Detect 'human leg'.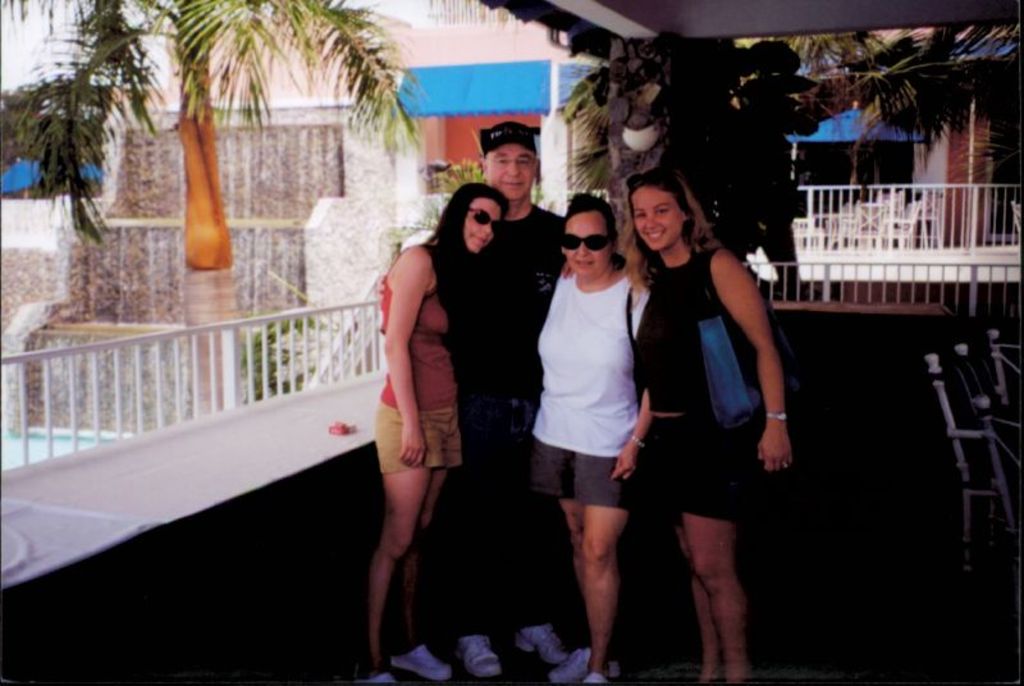
Detected at crop(577, 462, 635, 681).
